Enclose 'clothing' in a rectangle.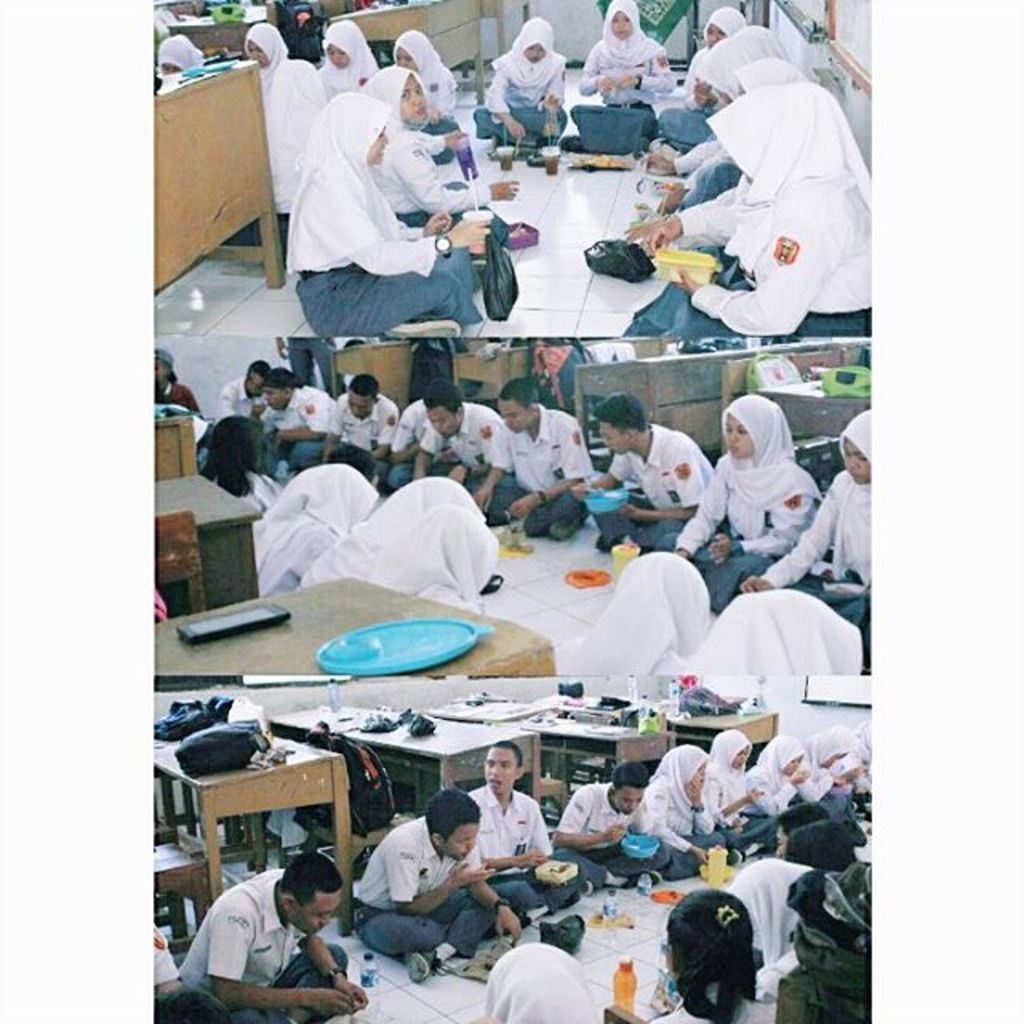
472, 14, 573, 142.
